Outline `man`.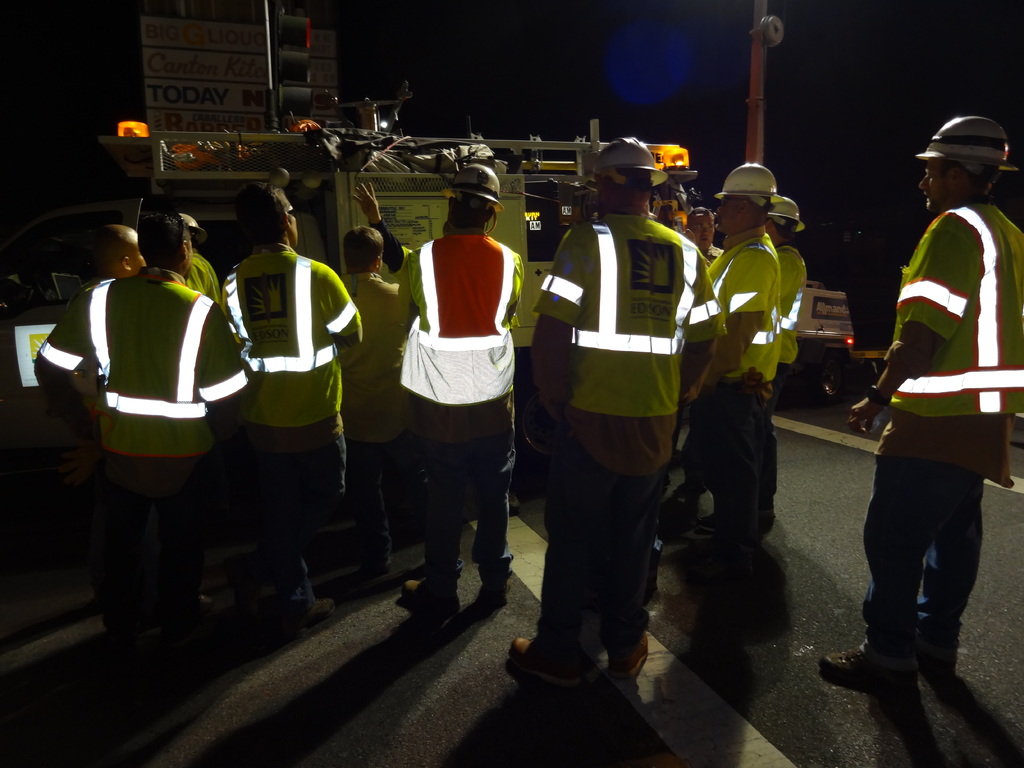
Outline: (697,160,785,648).
